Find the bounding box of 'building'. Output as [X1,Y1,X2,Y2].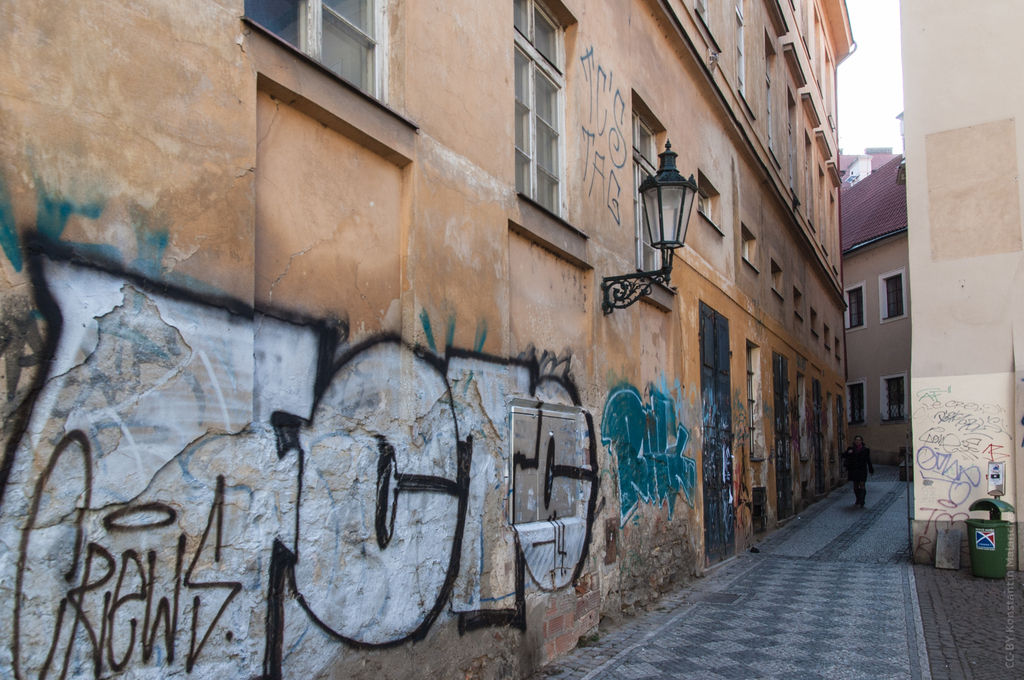
[837,147,916,470].
